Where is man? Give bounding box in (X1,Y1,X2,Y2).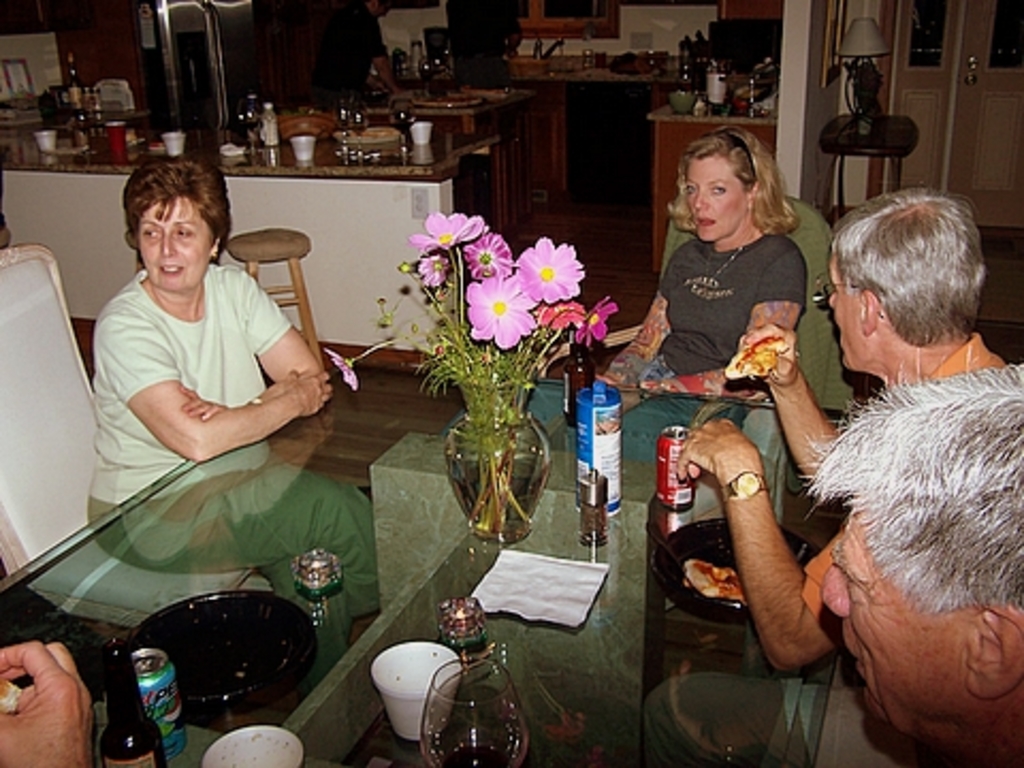
(678,190,1007,670).
